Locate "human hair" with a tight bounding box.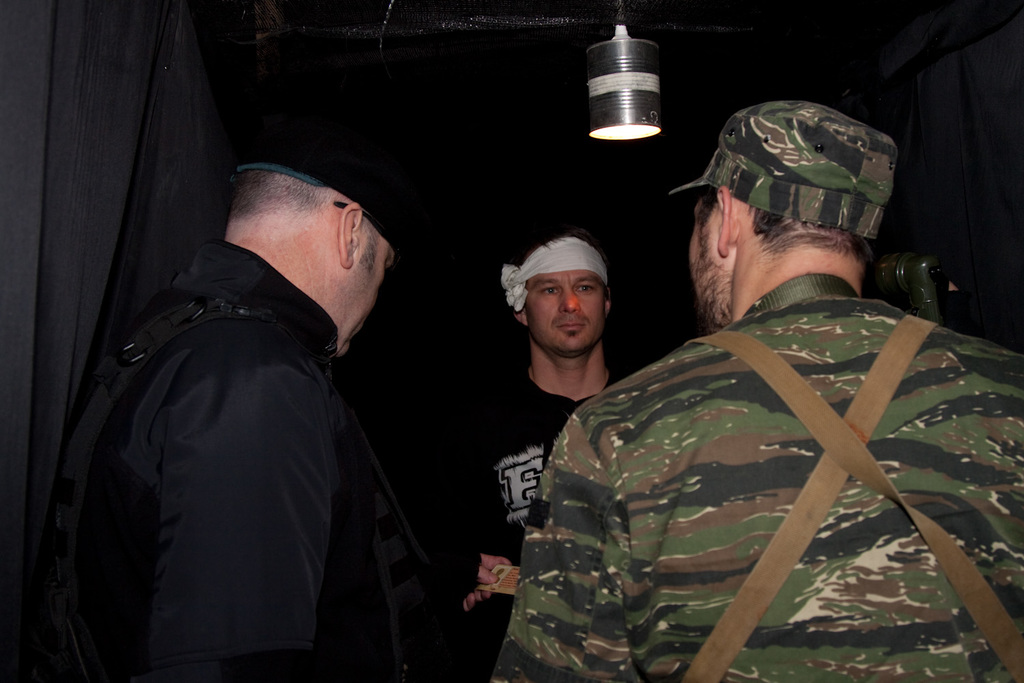
l=509, t=227, r=613, b=268.
